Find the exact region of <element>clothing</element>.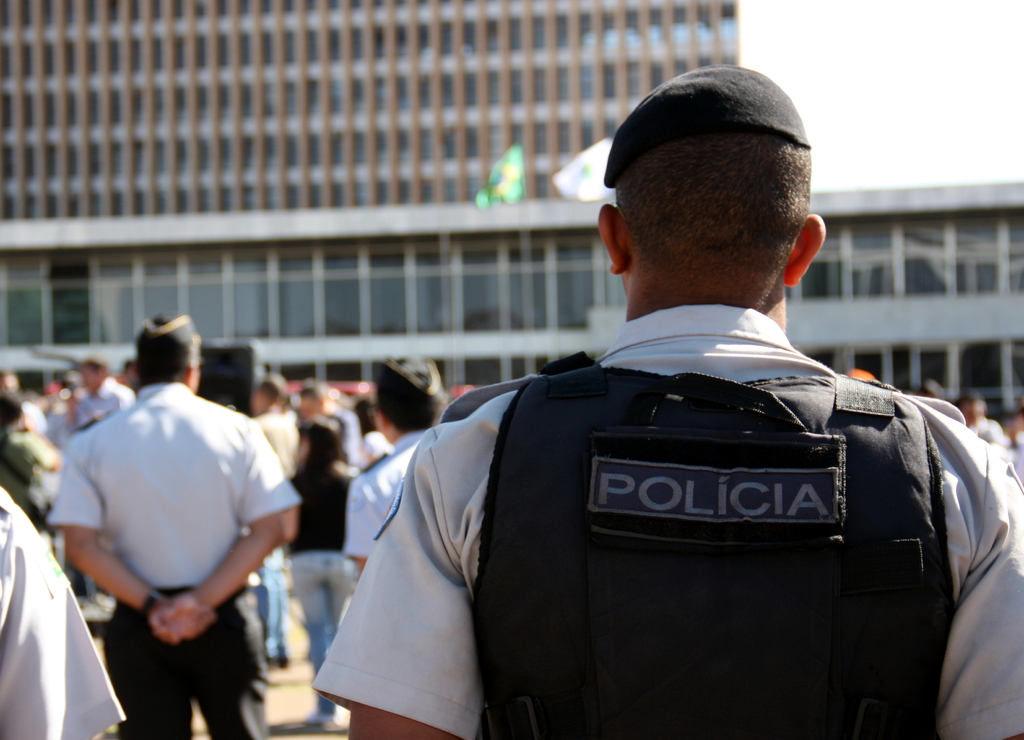
Exact region: left=76, top=373, right=138, bottom=433.
